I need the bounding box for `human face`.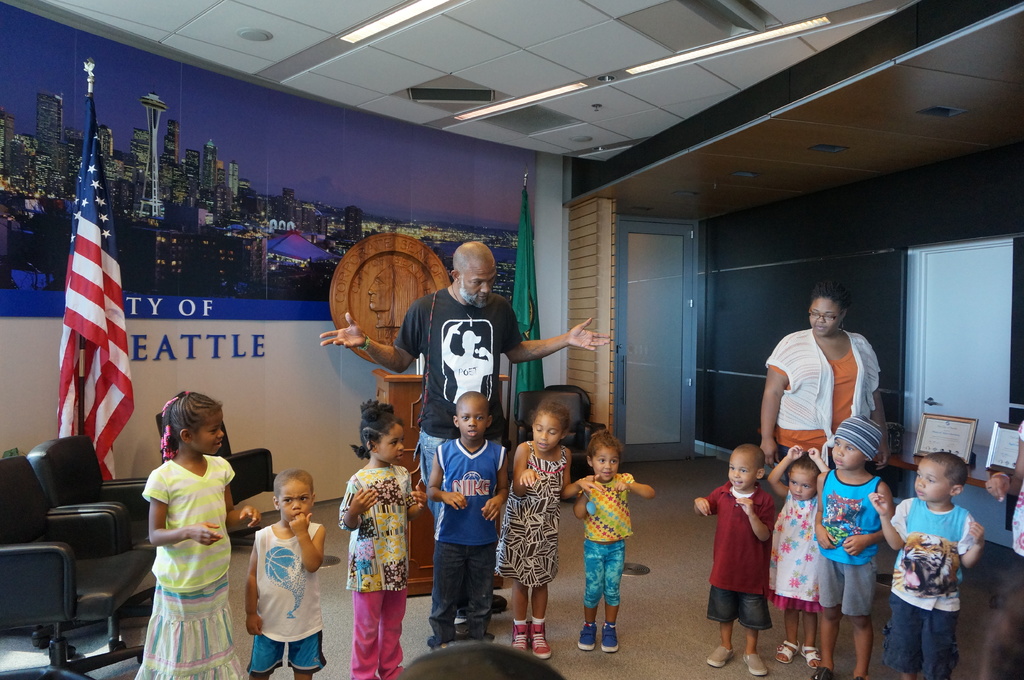
Here it is: bbox(463, 272, 502, 314).
